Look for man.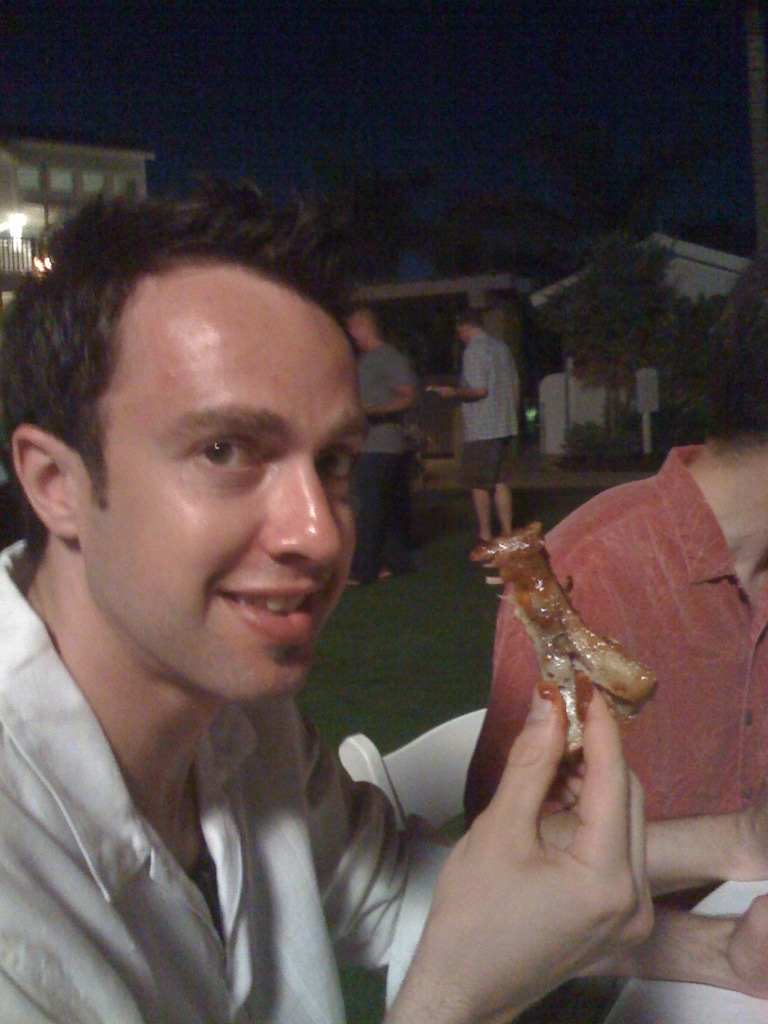
Found: bbox=(19, 300, 681, 1018).
